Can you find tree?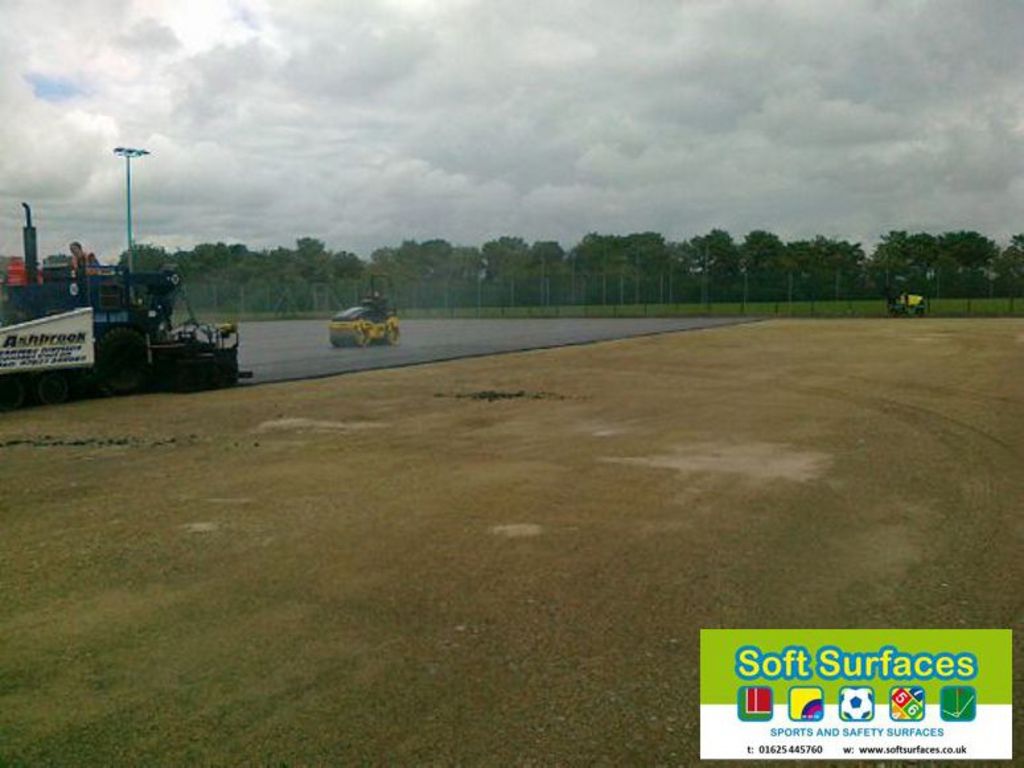
Yes, bounding box: BBox(869, 227, 897, 279).
